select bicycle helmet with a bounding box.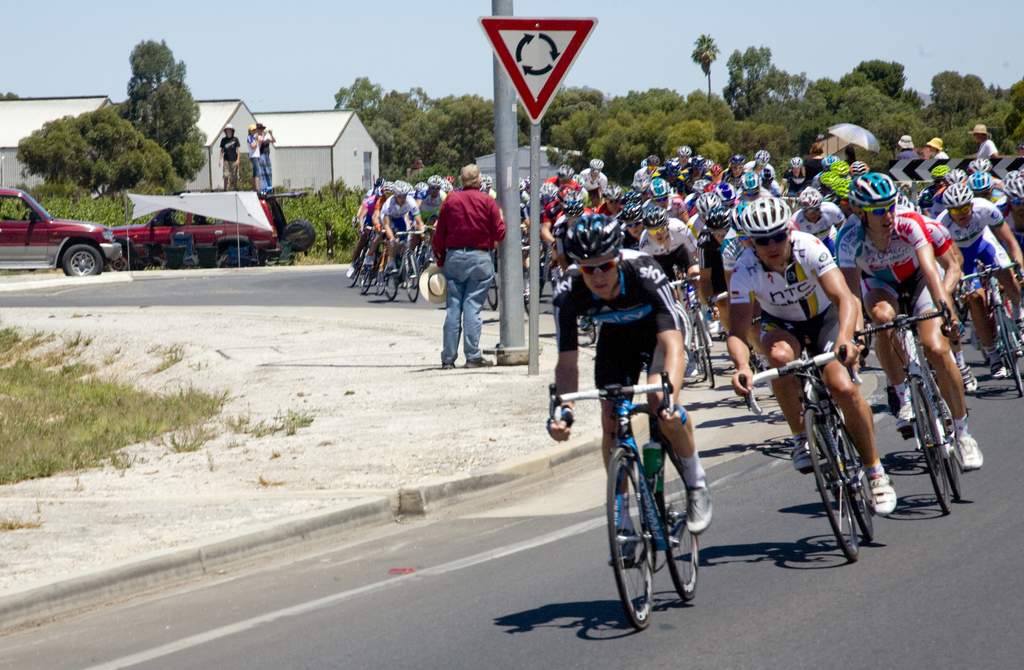
crop(565, 187, 586, 212).
